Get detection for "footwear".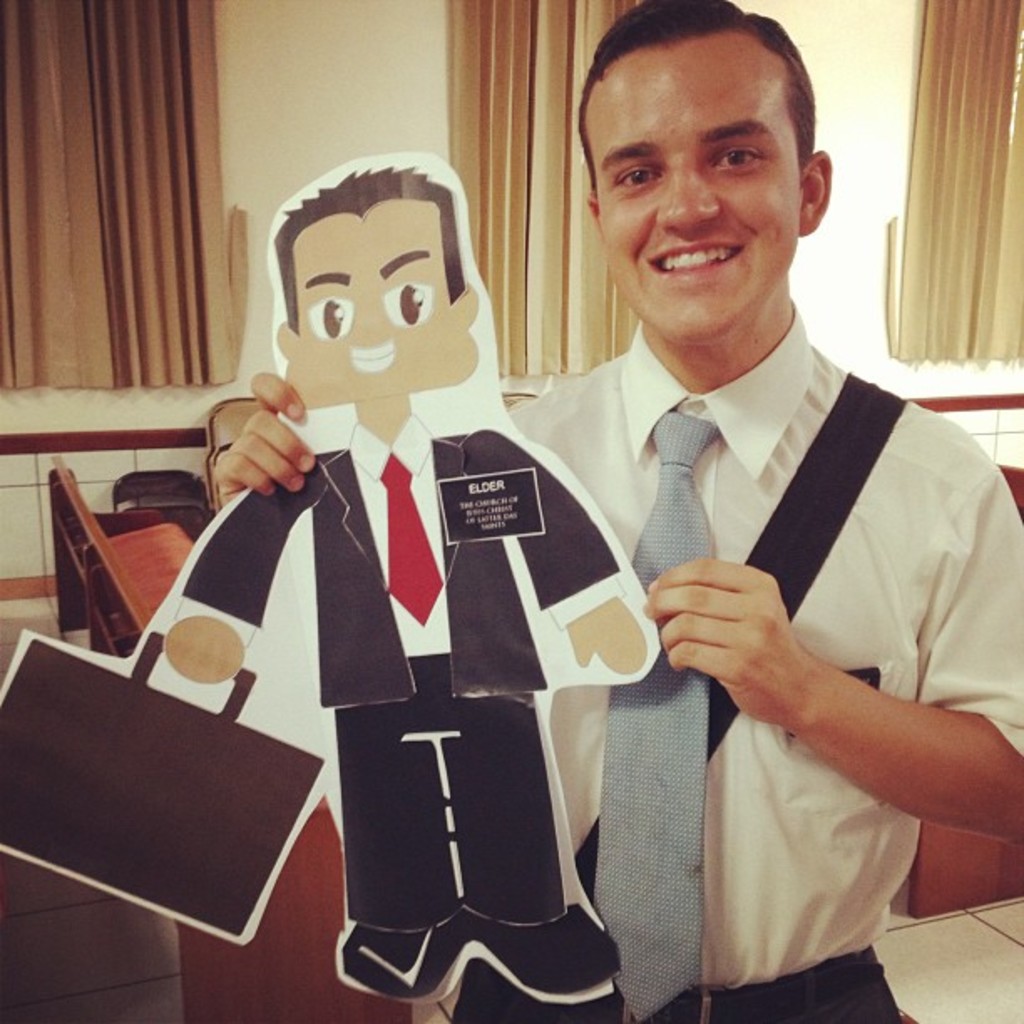
Detection: (343, 912, 480, 1002).
